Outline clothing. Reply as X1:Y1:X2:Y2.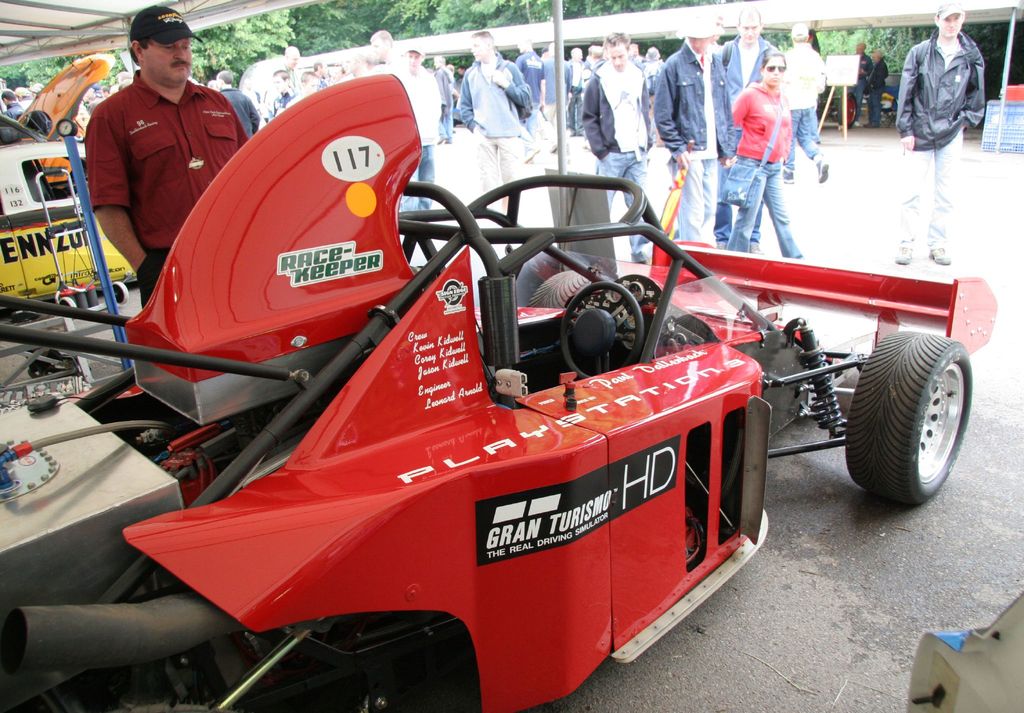
579:54:650:256.
